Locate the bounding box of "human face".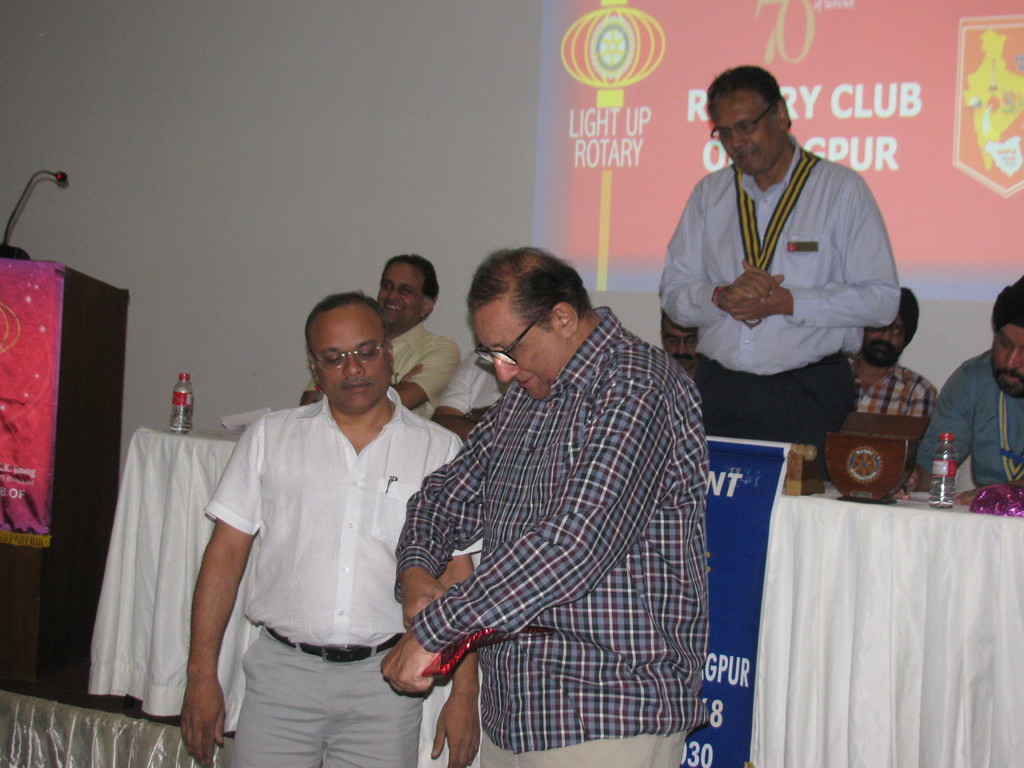
Bounding box: {"left": 374, "top": 268, "right": 424, "bottom": 318}.
